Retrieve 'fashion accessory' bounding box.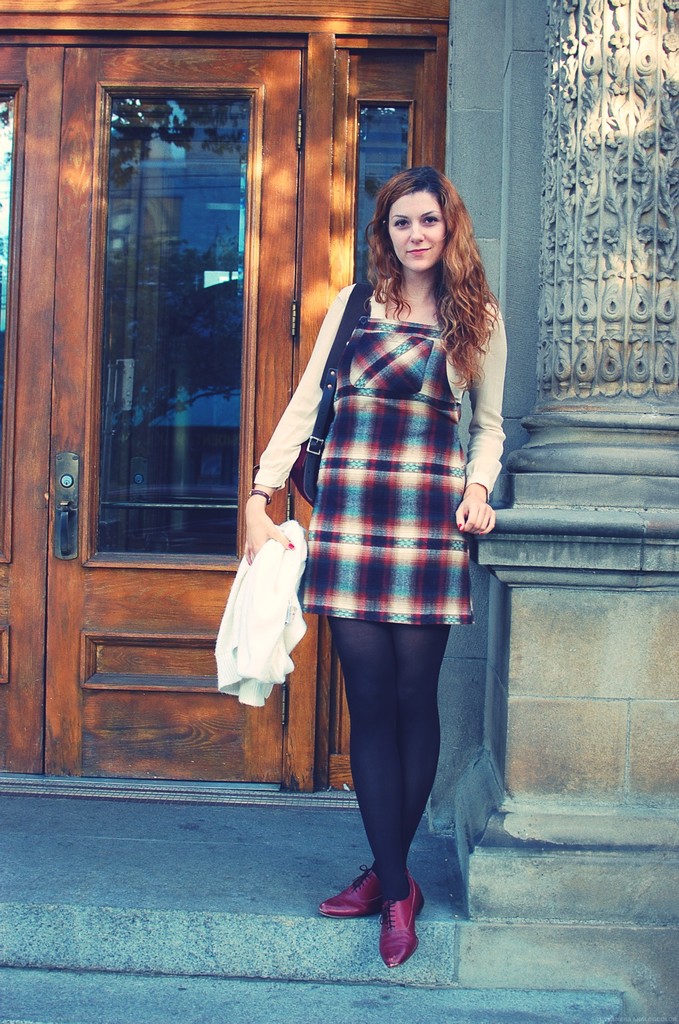
Bounding box: (left=211, top=519, right=312, bottom=705).
